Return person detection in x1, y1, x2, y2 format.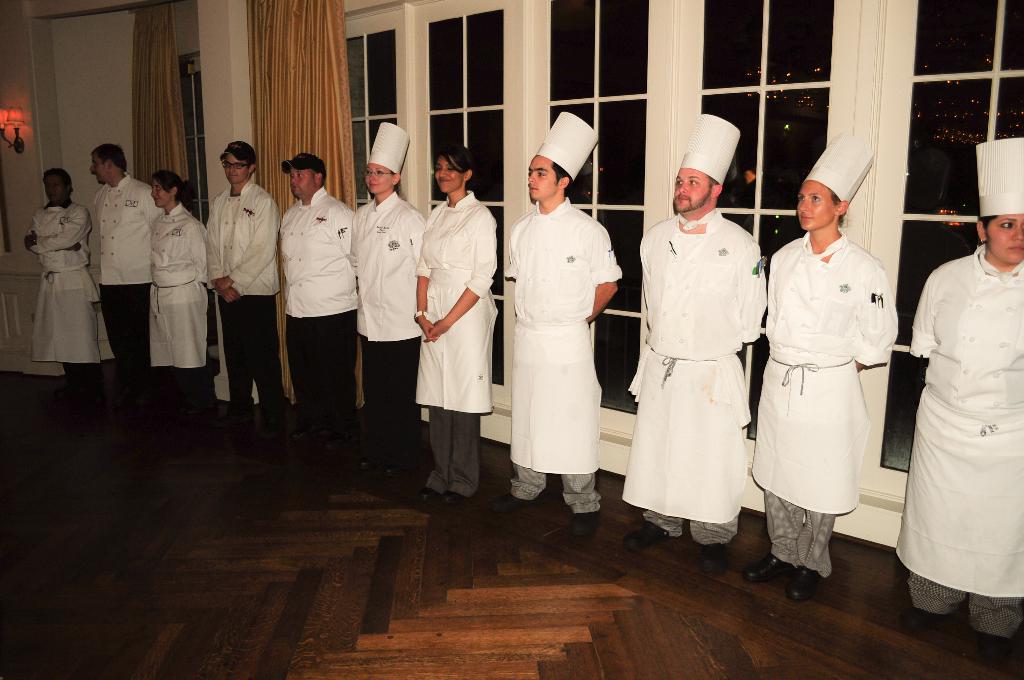
269, 154, 354, 460.
